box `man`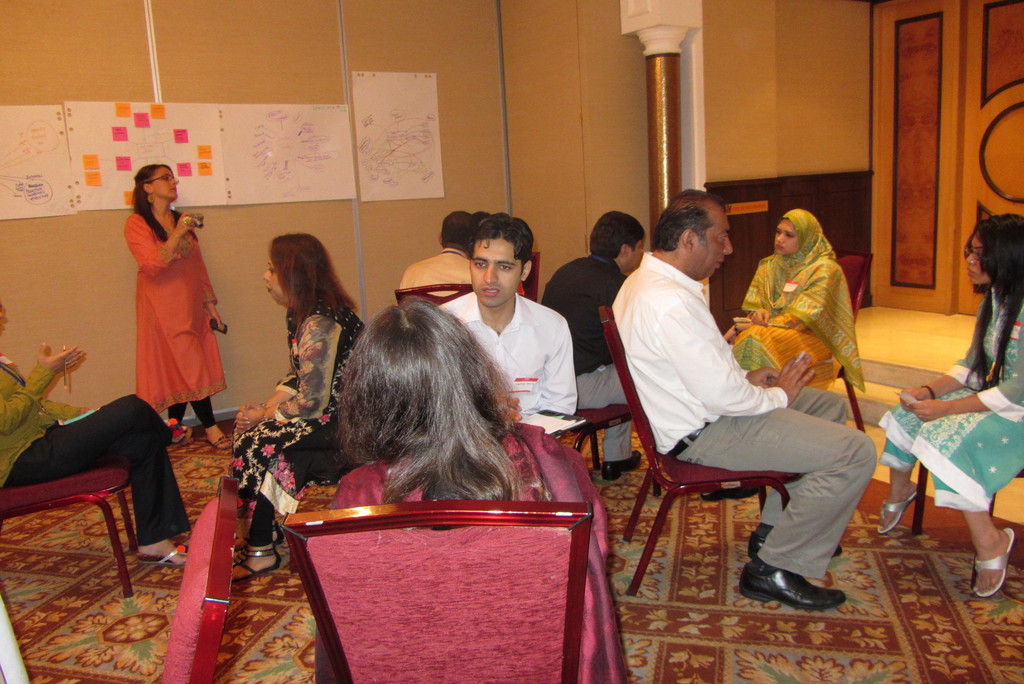
394/213/480/293
